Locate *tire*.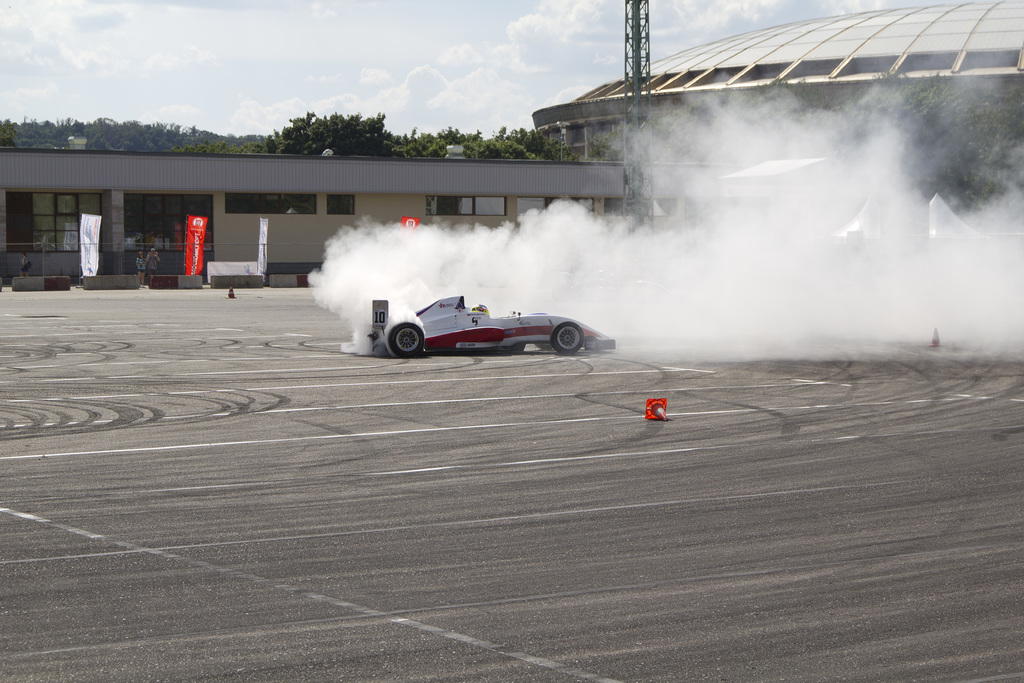
Bounding box: [388,320,426,357].
